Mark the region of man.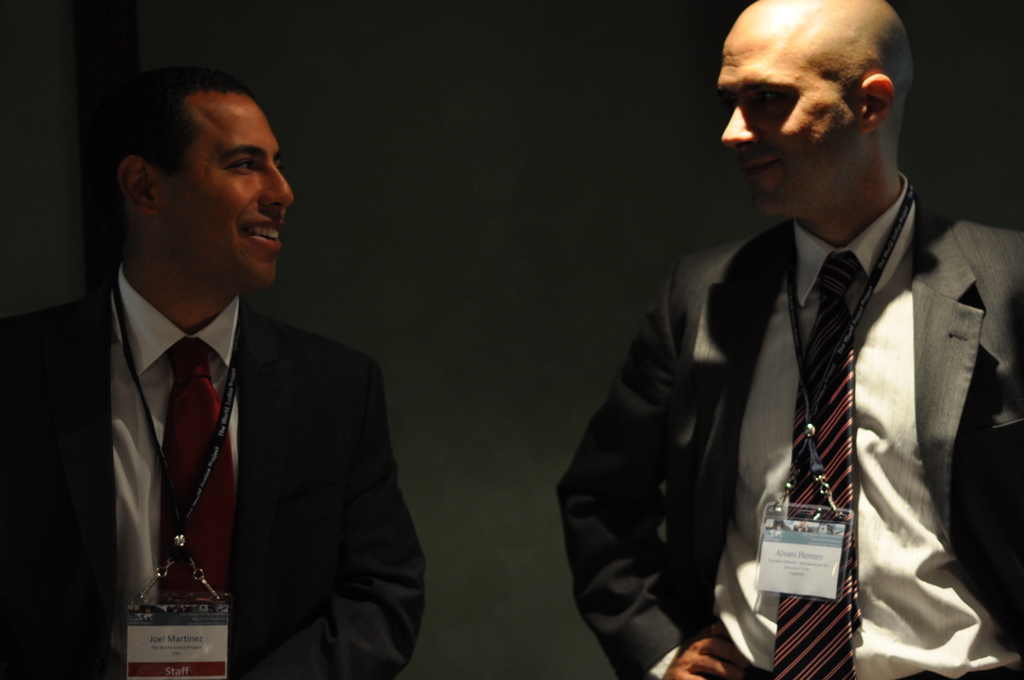
Region: <box>547,0,1023,679</box>.
